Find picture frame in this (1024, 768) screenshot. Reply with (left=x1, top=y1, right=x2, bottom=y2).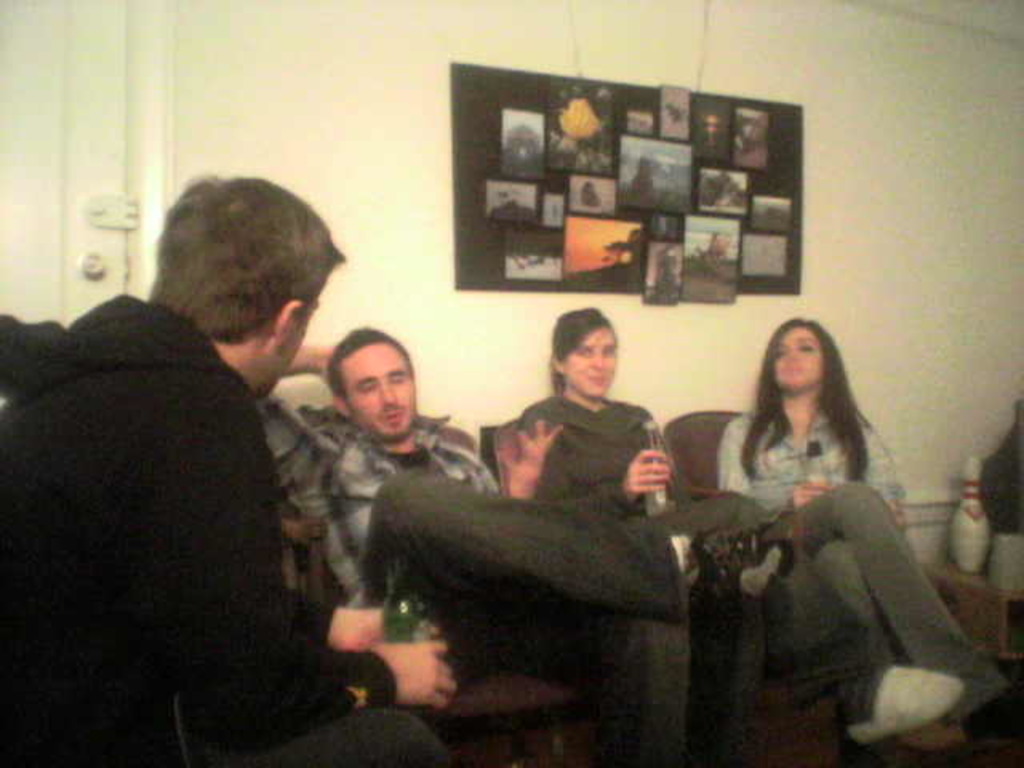
(left=565, top=210, right=643, bottom=294).
